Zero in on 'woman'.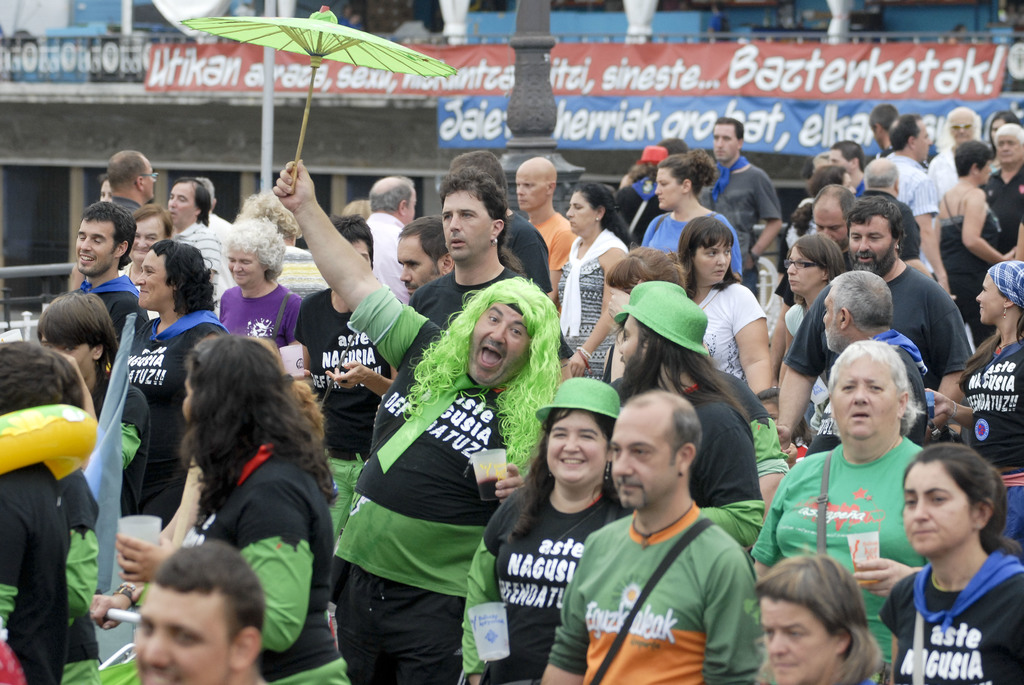
Zeroed in: (97,175,118,210).
